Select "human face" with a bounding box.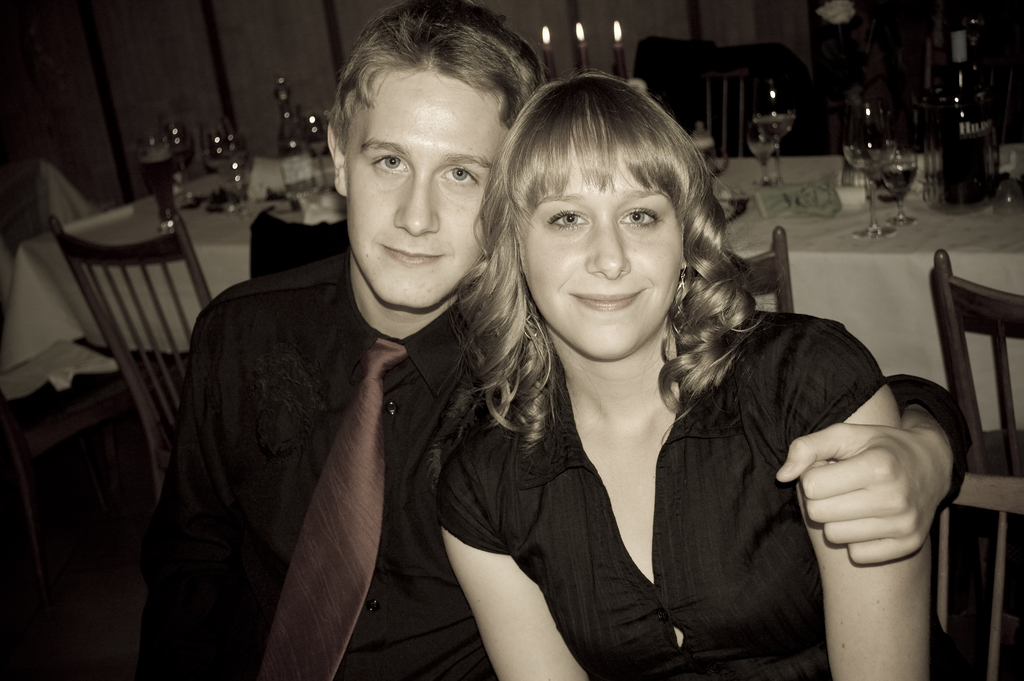
pyautogui.locateOnScreen(525, 150, 684, 356).
